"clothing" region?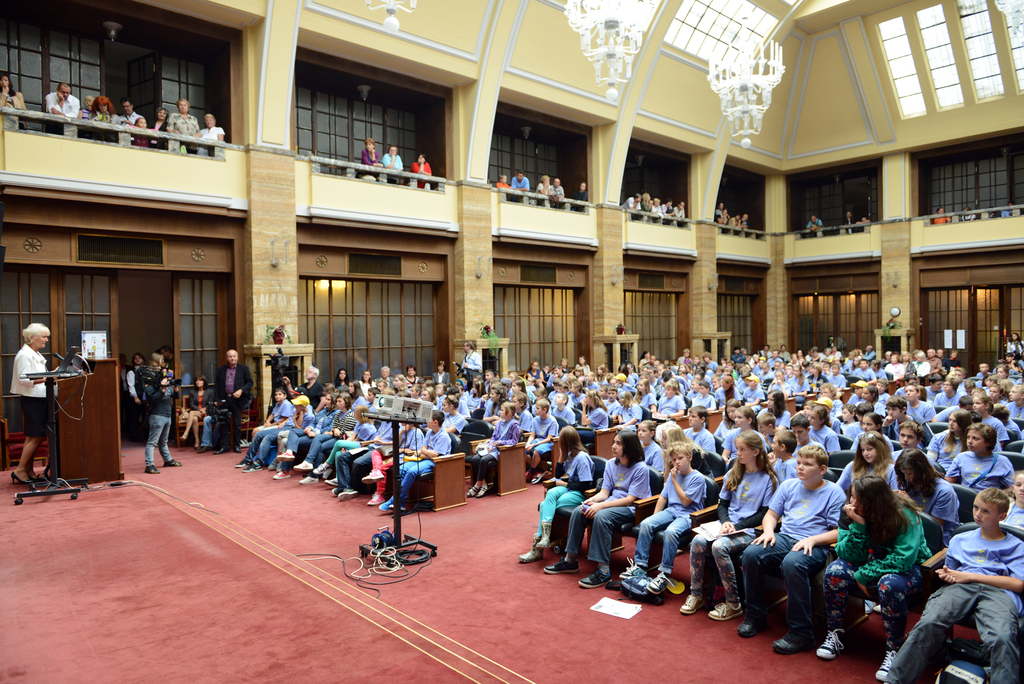
<region>95, 112, 115, 123</region>
